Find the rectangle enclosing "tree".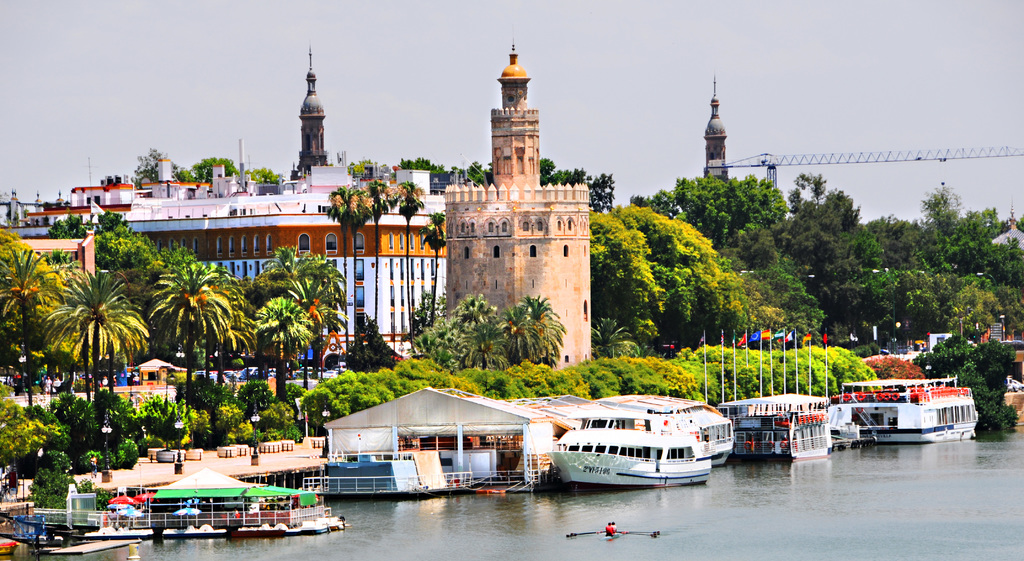
<region>27, 251, 146, 413</region>.
